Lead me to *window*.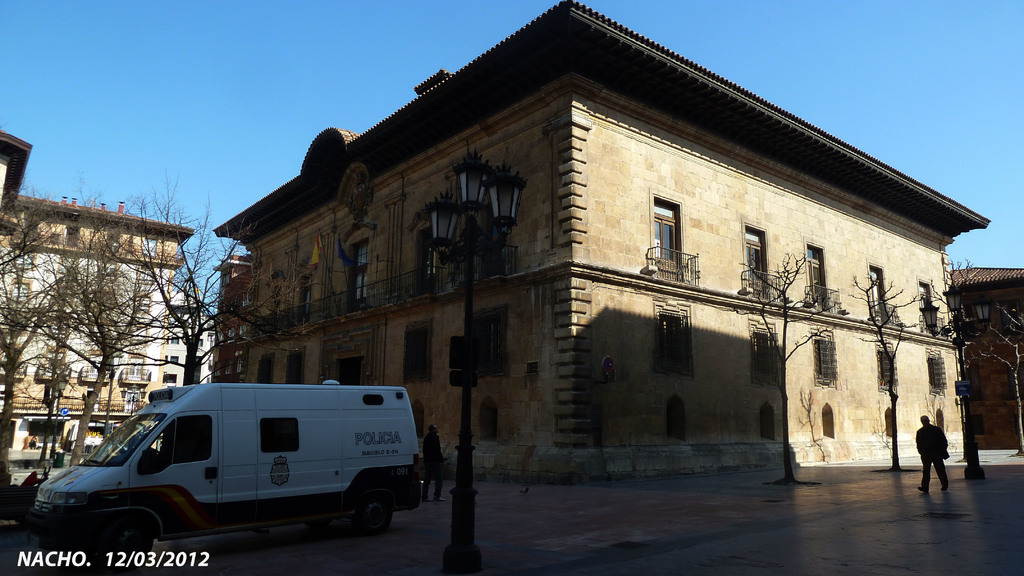
Lead to 656:311:687:380.
